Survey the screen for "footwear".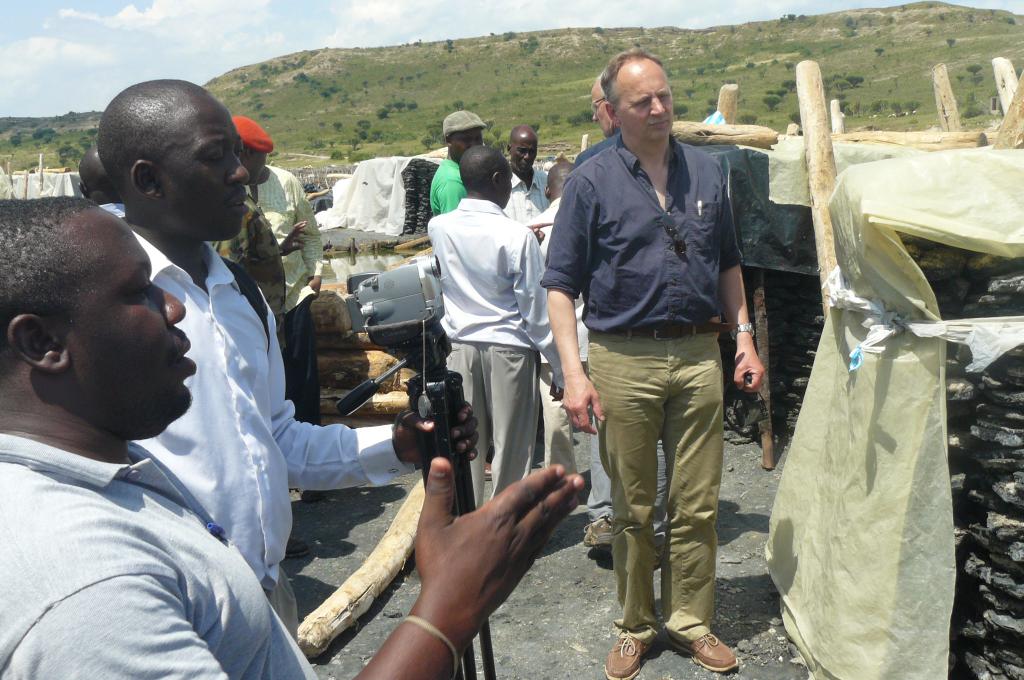
Survey found: box(550, 382, 563, 398).
